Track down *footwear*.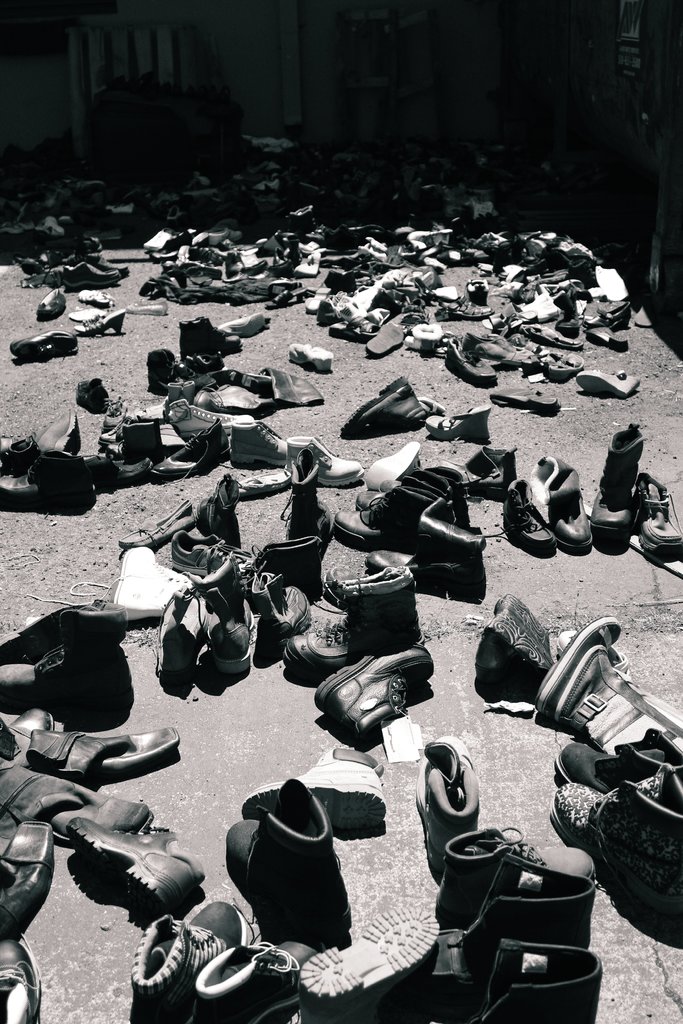
Tracked to box(79, 305, 122, 337).
